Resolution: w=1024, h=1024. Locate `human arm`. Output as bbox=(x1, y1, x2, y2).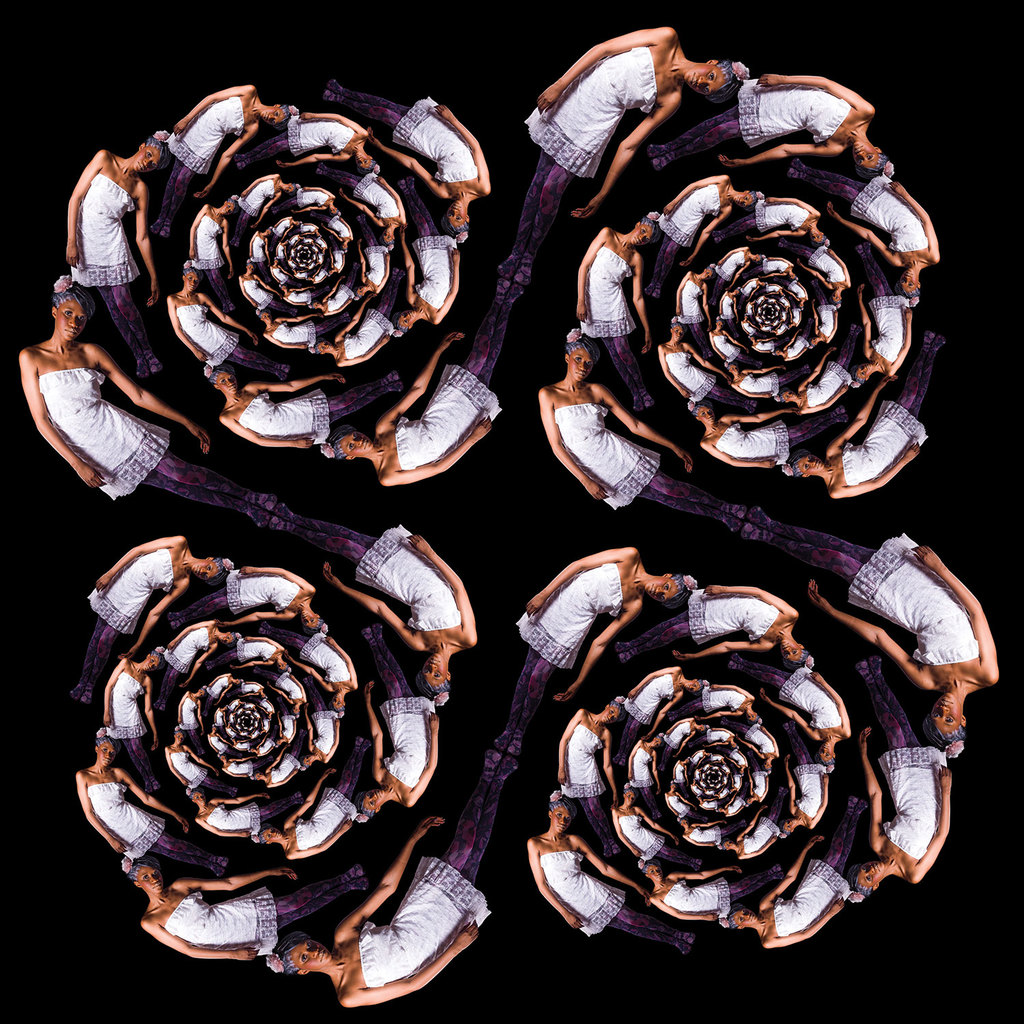
bbox=(77, 774, 124, 857).
